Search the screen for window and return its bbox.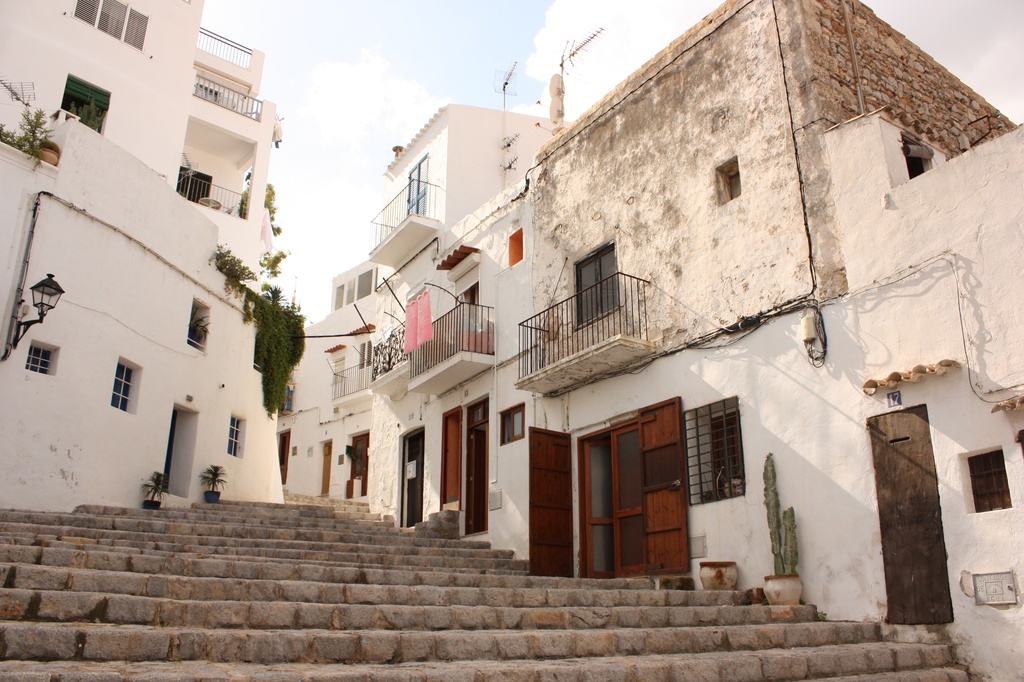
Found: rect(506, 225, 524, 269).
